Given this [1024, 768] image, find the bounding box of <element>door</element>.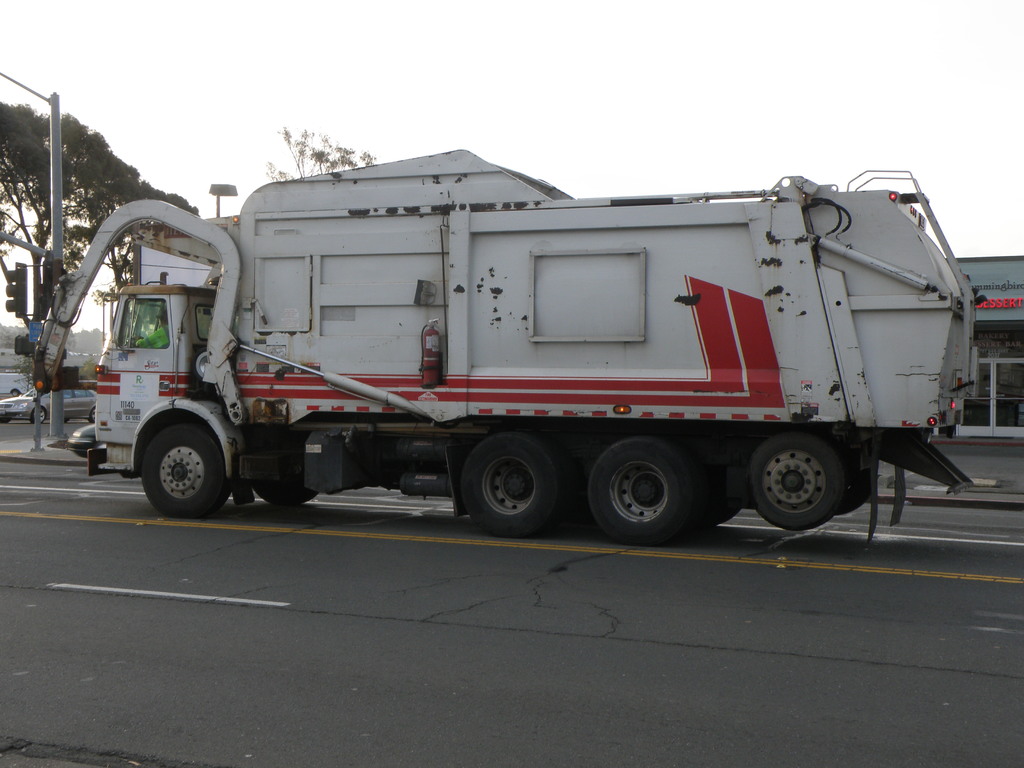
<region>253, 257, 312, 332</region>.
